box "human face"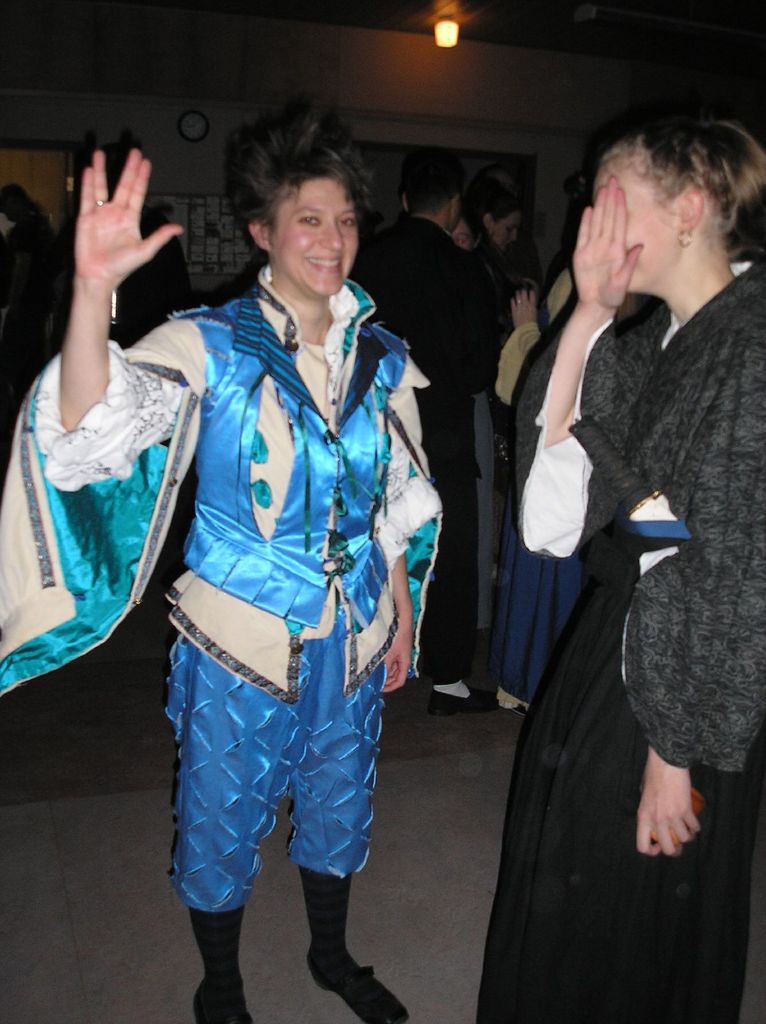
(x1=582, y1=154, x2=672, y2=294)
